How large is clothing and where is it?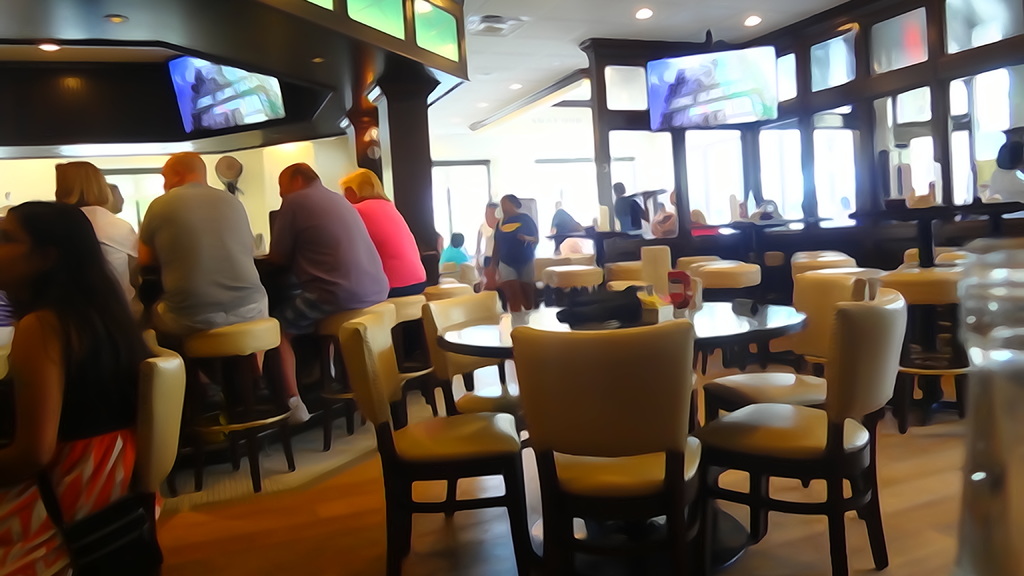
Bounding box: <bbox>989, 162, 1023, 205</bbox>.
